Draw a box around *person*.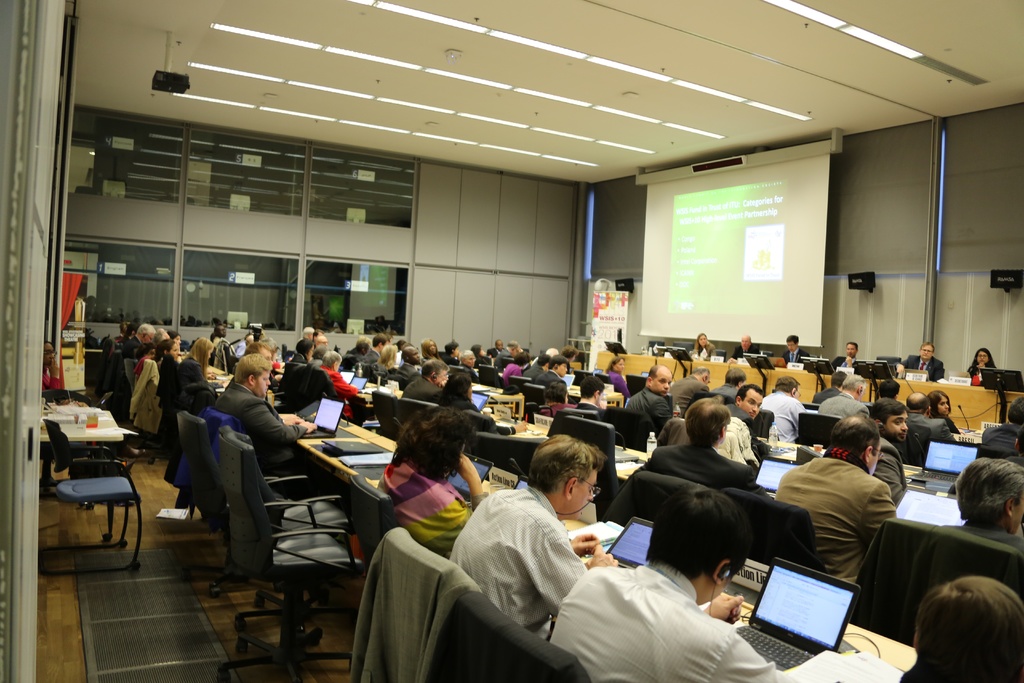
(42,338,63,395).
